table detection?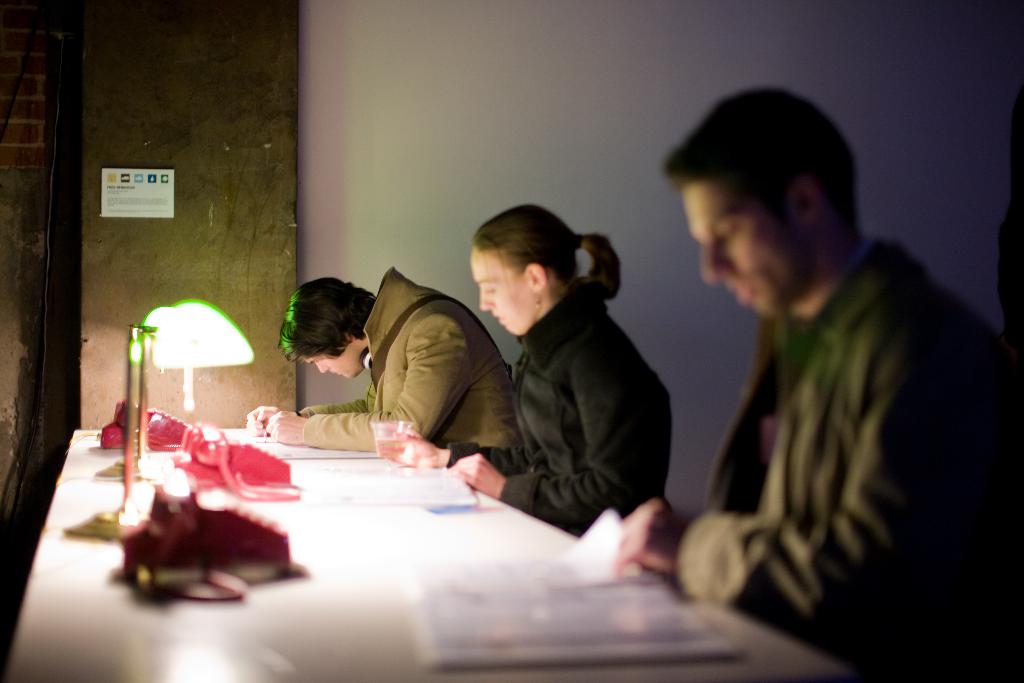
locate(63, 445, 717, 663)
